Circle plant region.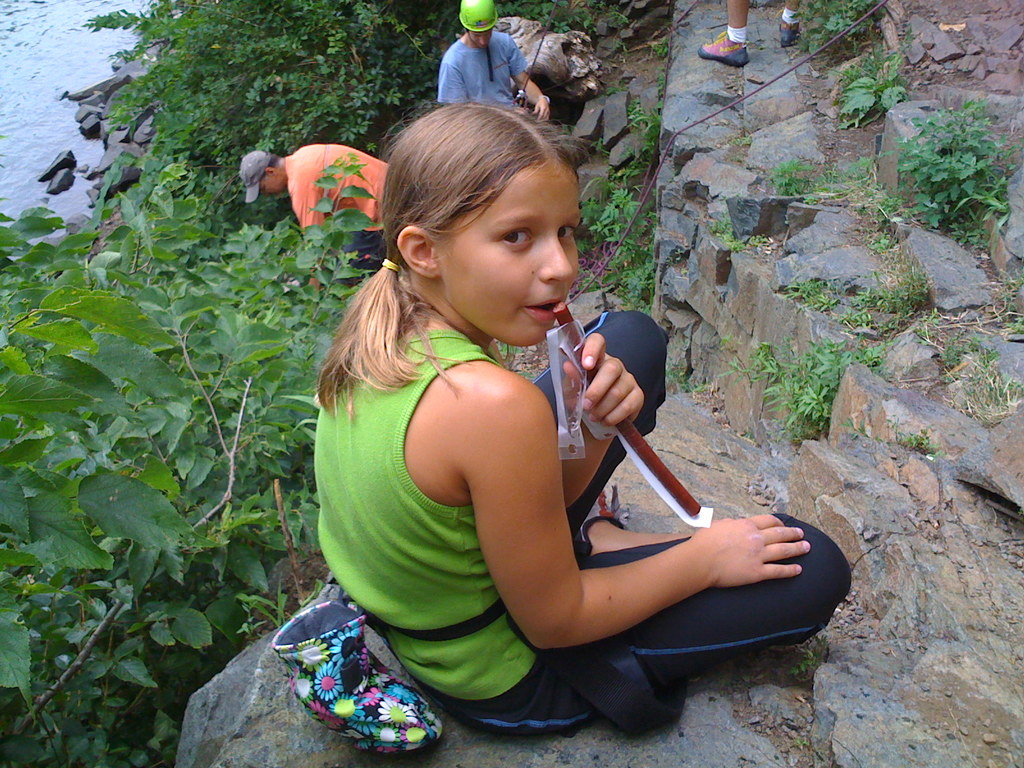
Region: x1=931 y1=315 x2=1022 y2=427.
